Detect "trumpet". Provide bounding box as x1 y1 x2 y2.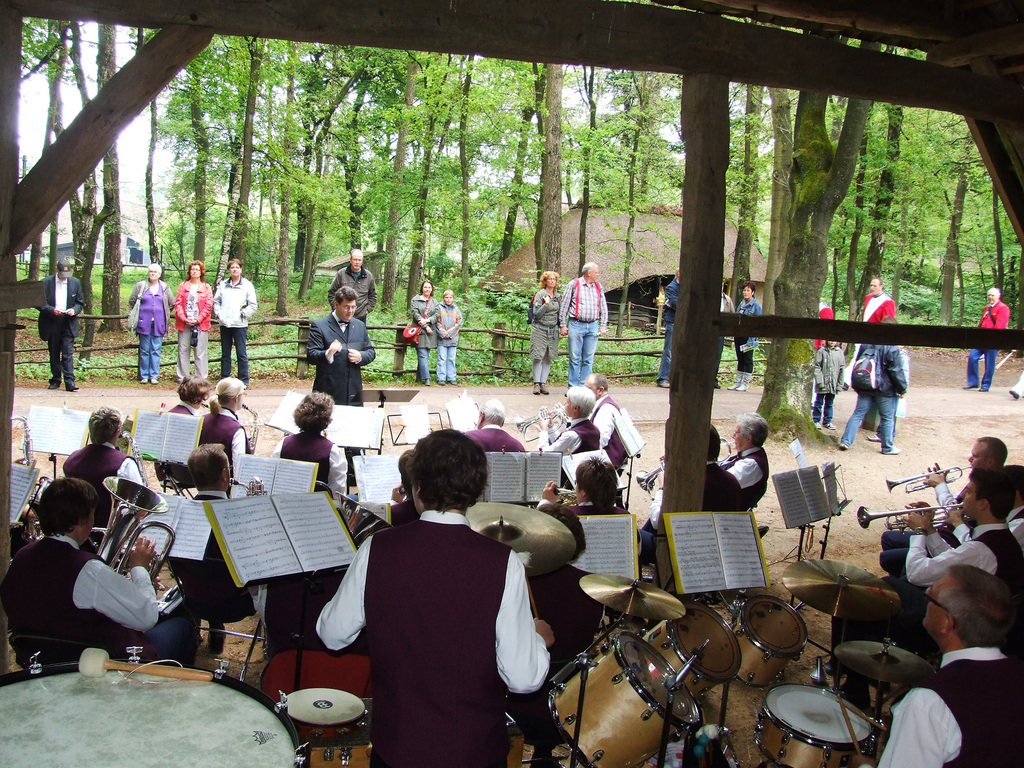
513 405 567 443.
